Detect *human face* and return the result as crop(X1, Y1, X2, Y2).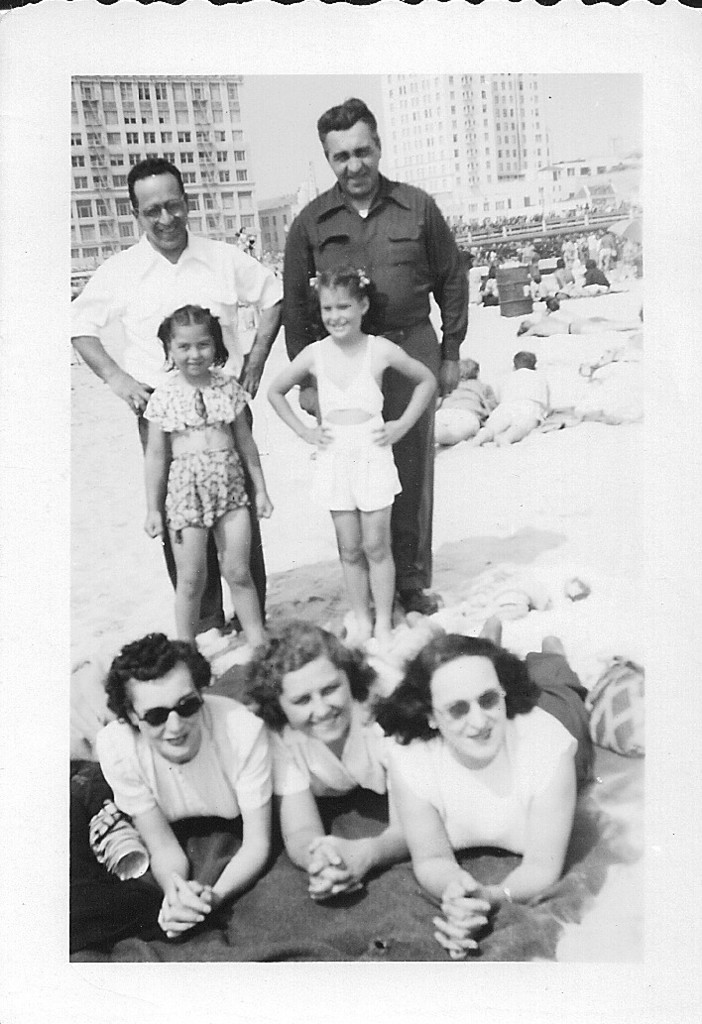
crop(433, 661, 503, 758).
